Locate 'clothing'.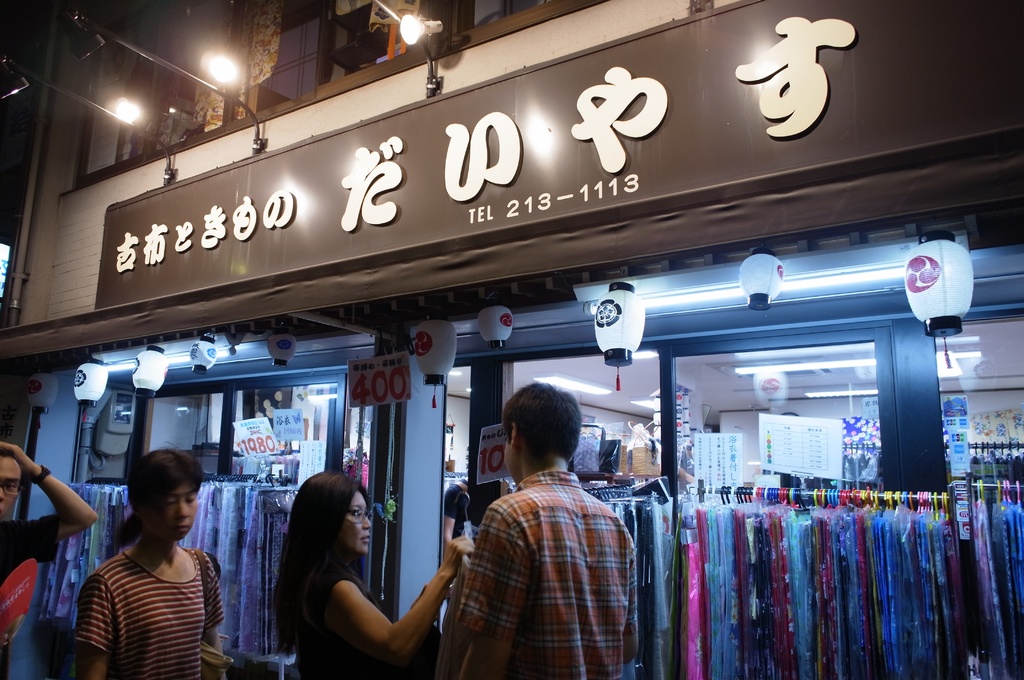
Bounding box: [276,535,364,676].
